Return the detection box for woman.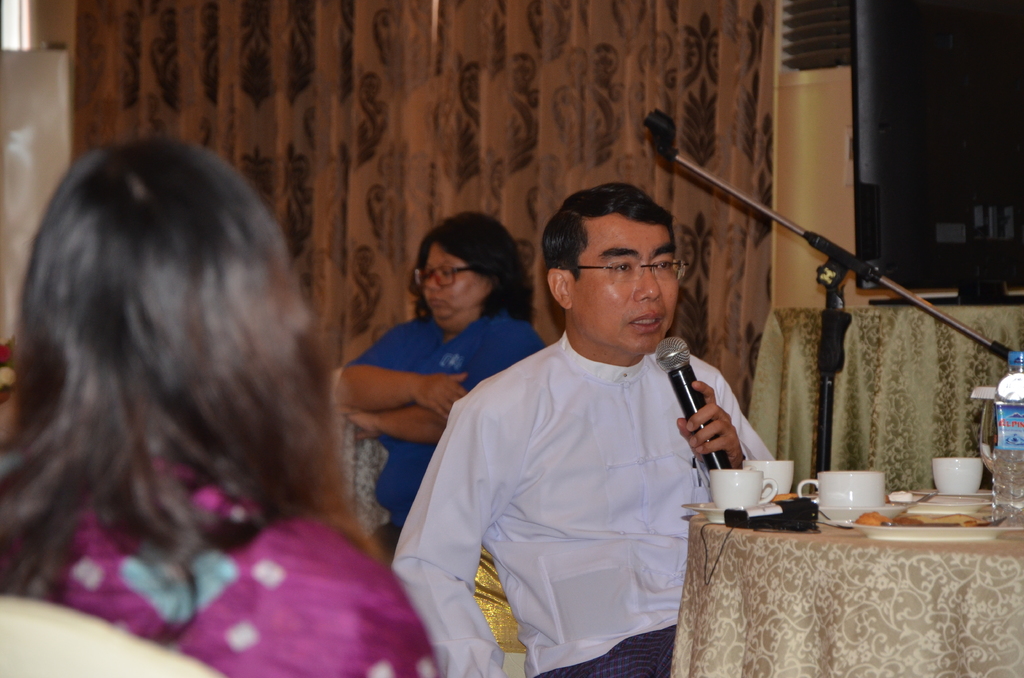
[left=1, top=137, right=449, bottom=677].
